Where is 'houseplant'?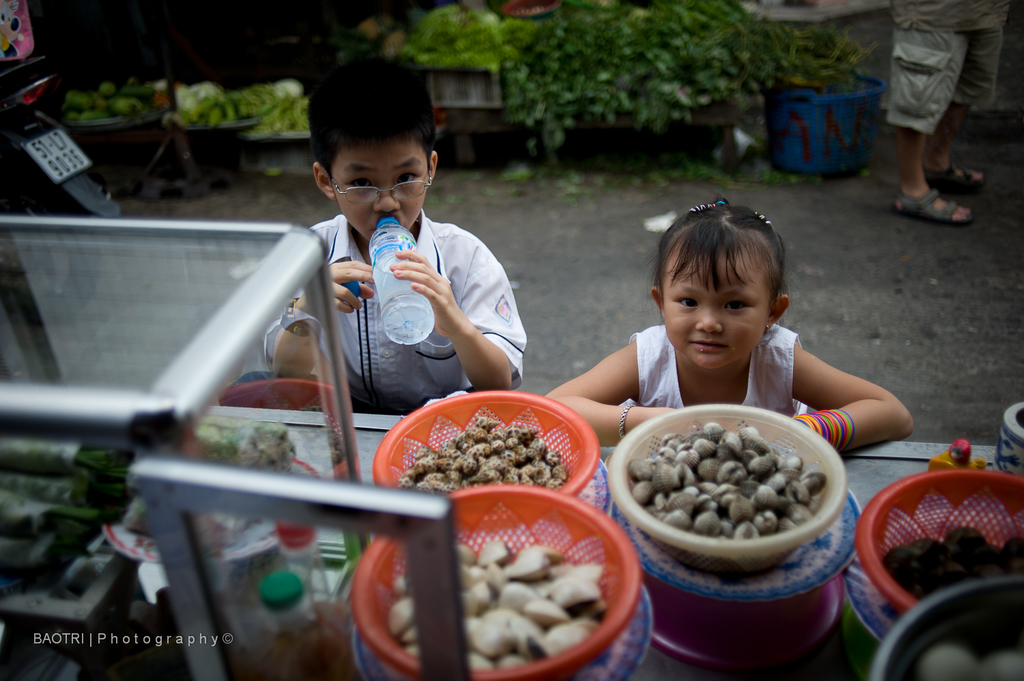
<bbox>393, 0, 528, 165</bbox>.
